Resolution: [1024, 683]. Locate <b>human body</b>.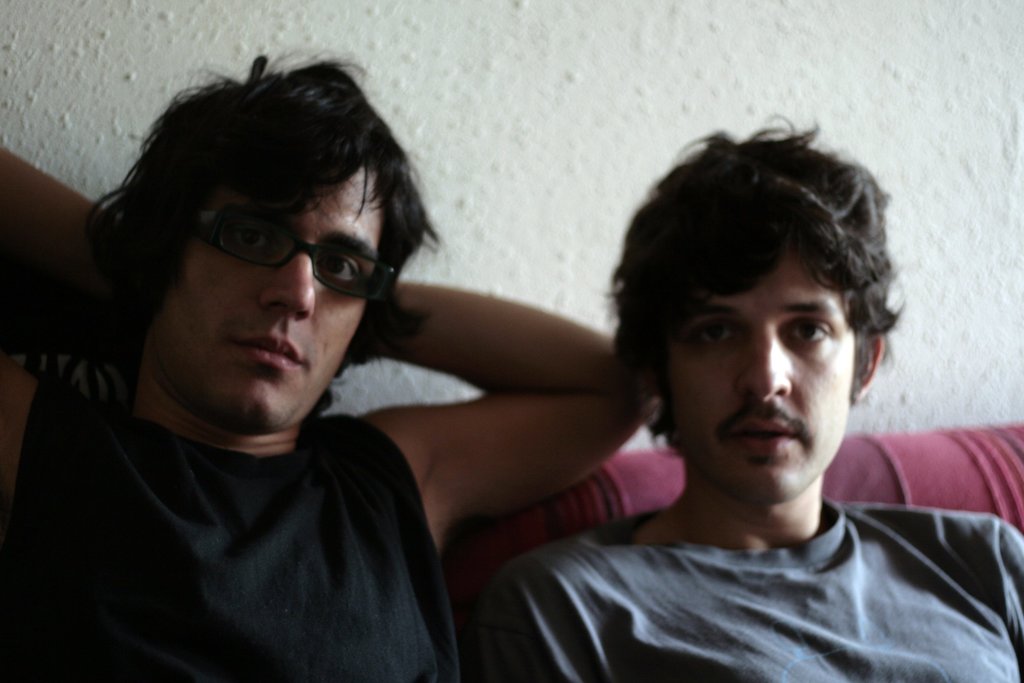
<bbox>1, 188, 668, 682</bbox>.
